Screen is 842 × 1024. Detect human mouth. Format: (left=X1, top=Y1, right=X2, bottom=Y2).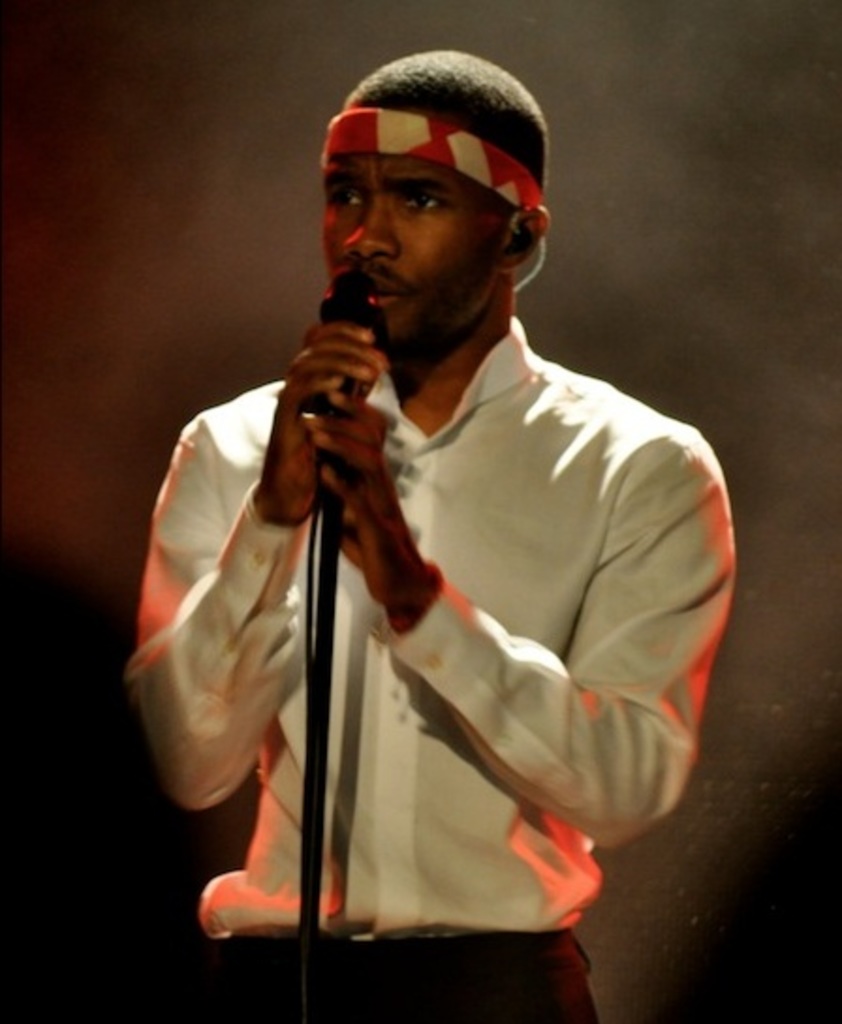
(left=368, top=274, right=400, bottom=304).
